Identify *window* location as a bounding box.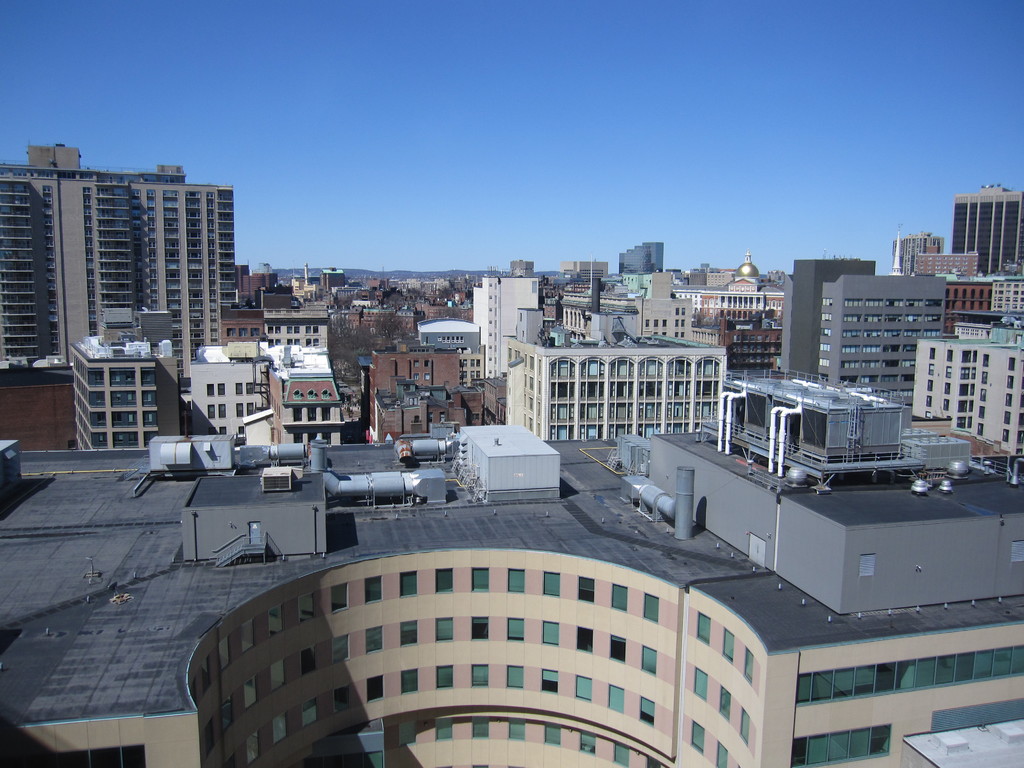
{"x1": 472, "y1": 566, "x2": 489, "y2": 593}.
